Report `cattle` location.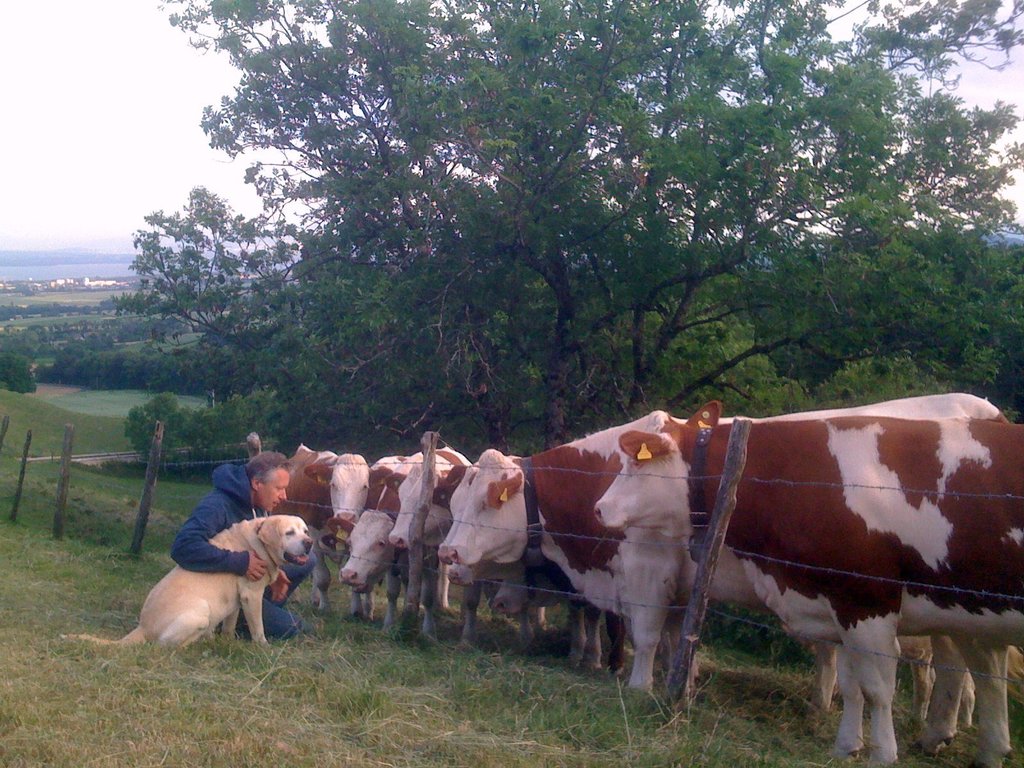
Report: box=[378, 463, 550, 653].
